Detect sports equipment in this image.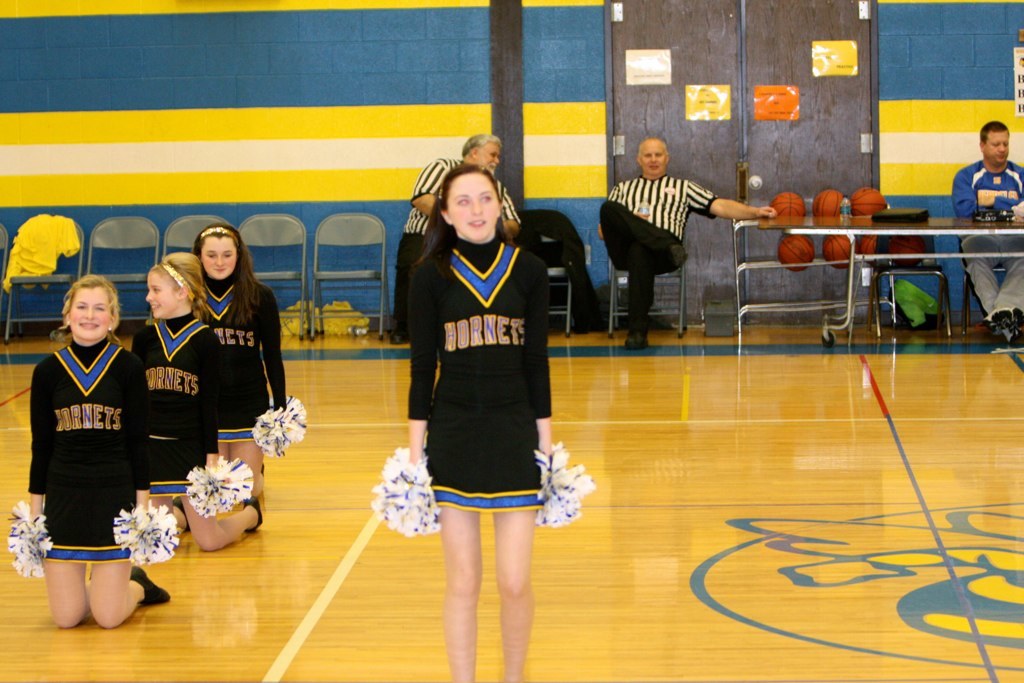
Detection: bbox=[779, 235, 816, 274].
